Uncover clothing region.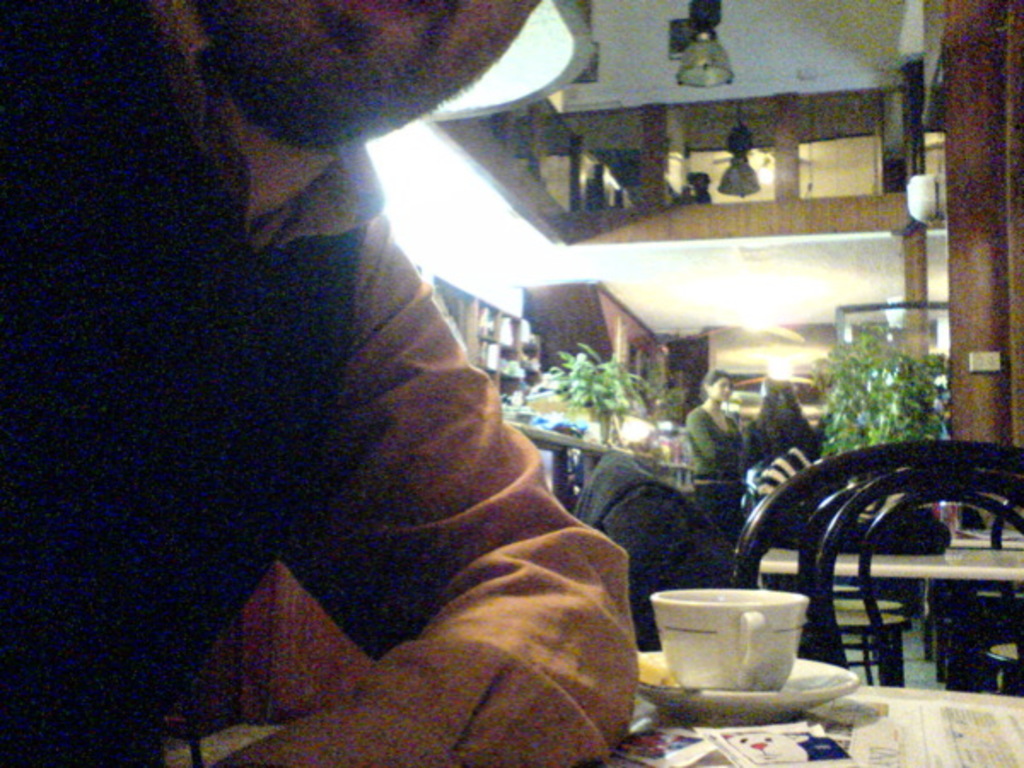
Uncovered: l=700, t=471, r=748, b=538.
